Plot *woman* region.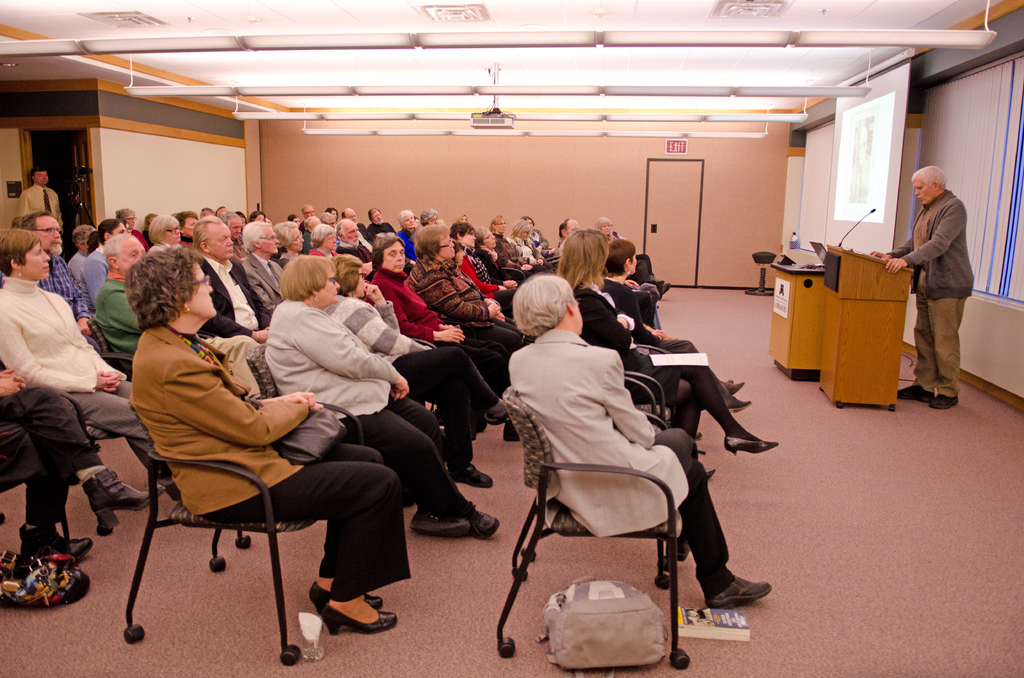
Plotted at [left=509, top=273, right=773, bottom=611].
